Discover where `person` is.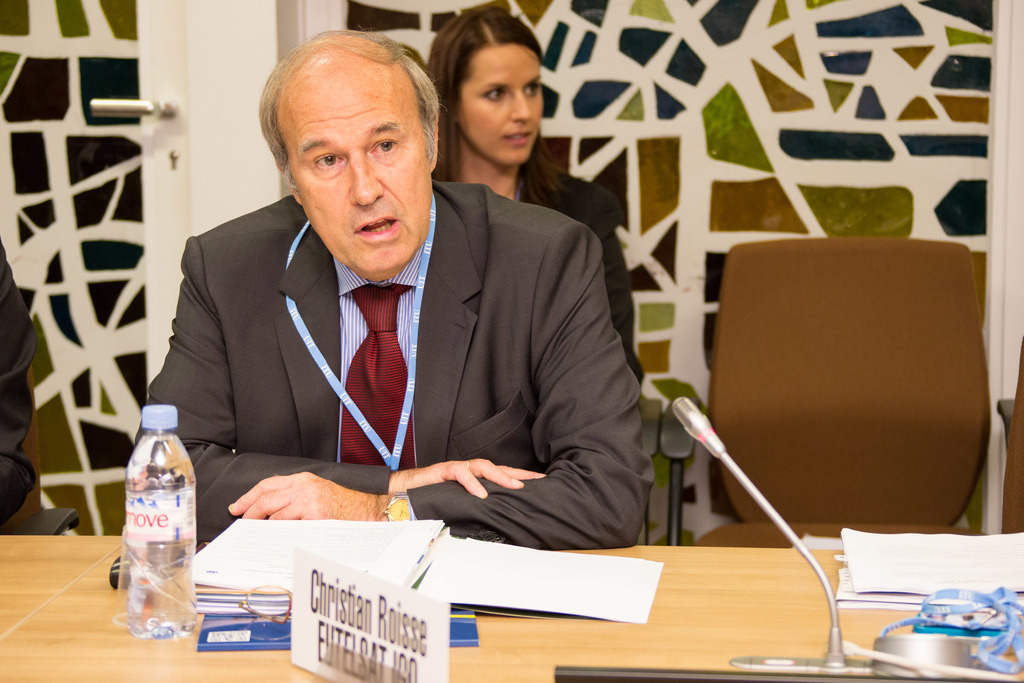
Discovered at box(140, 31, 655, 543).
